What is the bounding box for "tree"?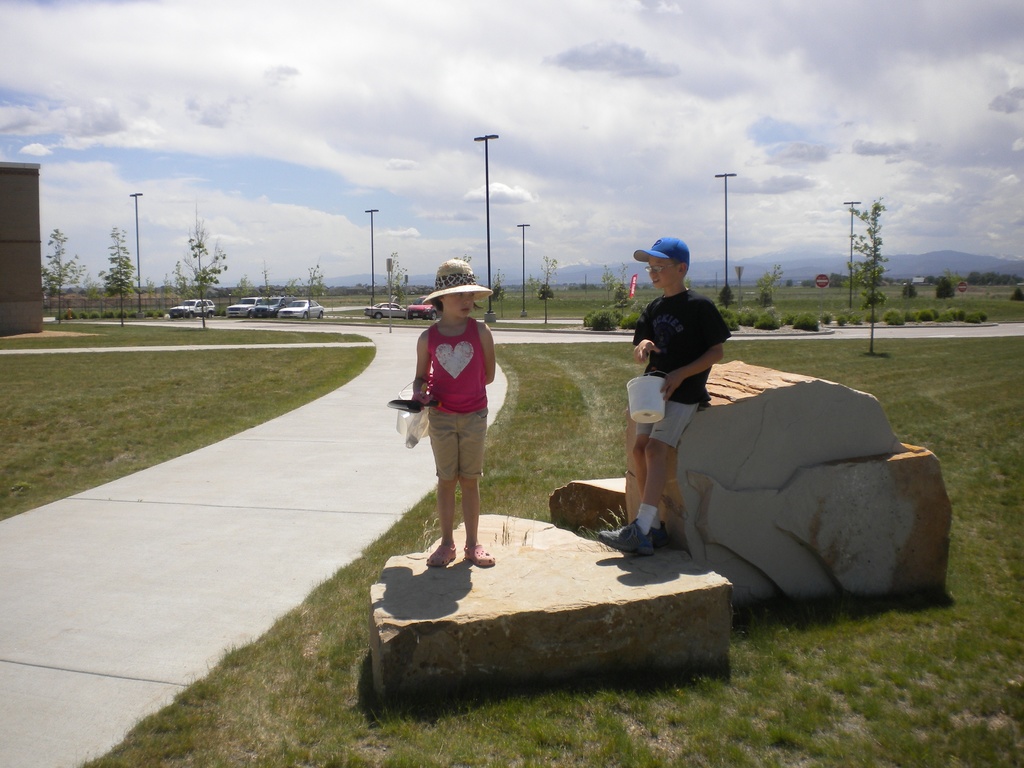
<bbox>40, 225, 90, 319</bbox>.
